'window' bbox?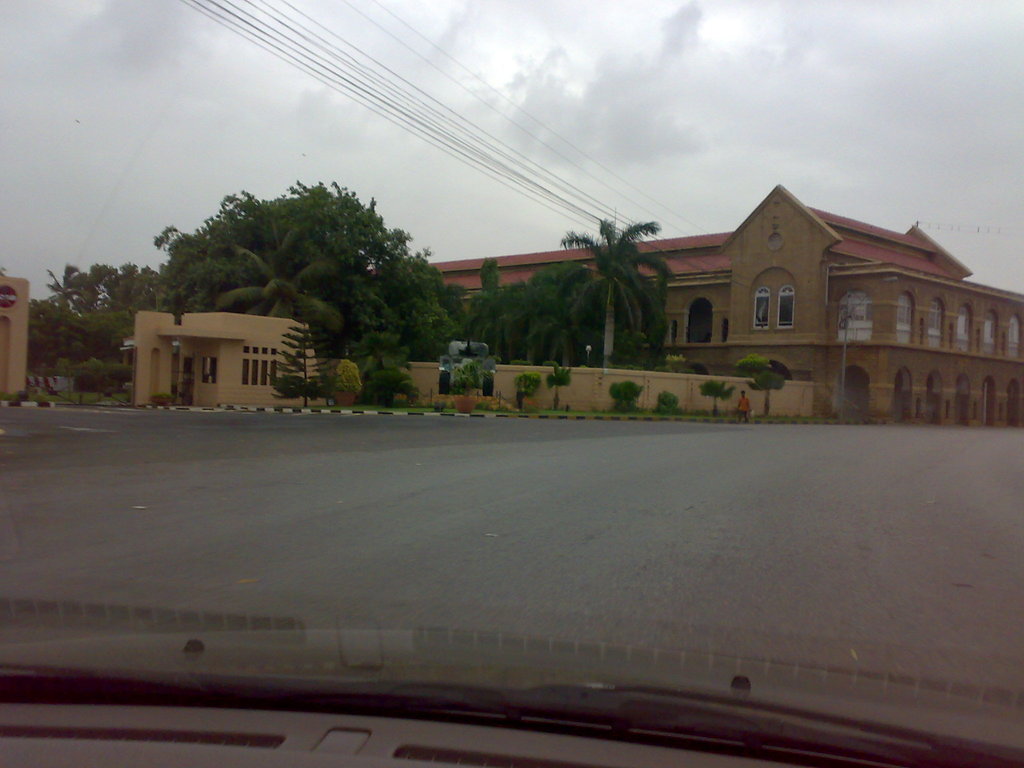
pyautogui.locateOnScreen(960, 310, 974, 348)
